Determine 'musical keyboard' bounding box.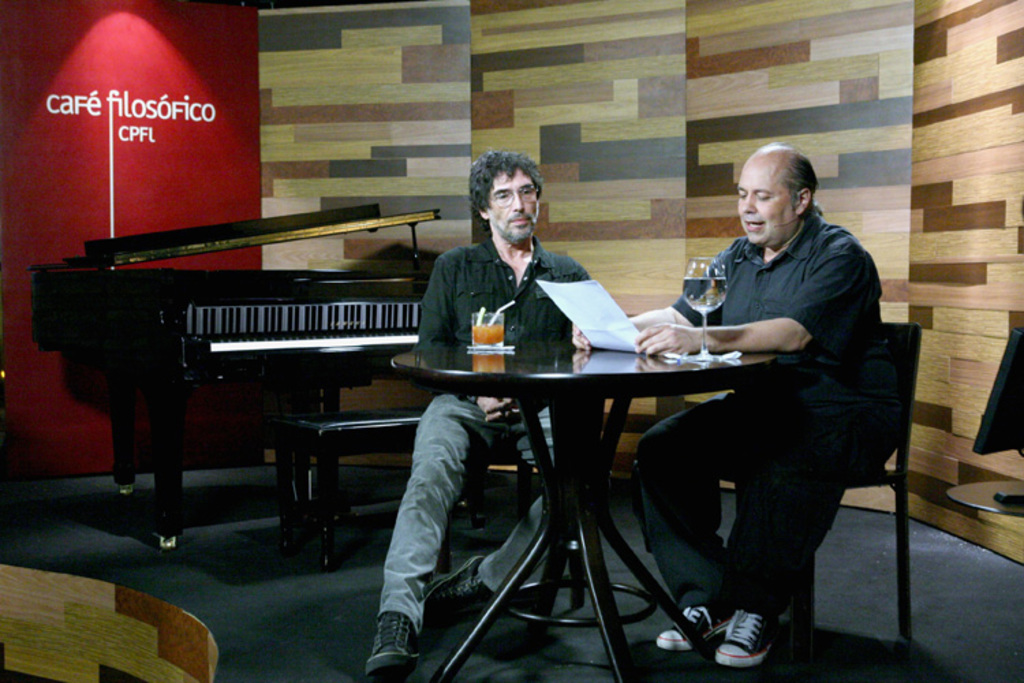
Determined: (33,220,459,460).
